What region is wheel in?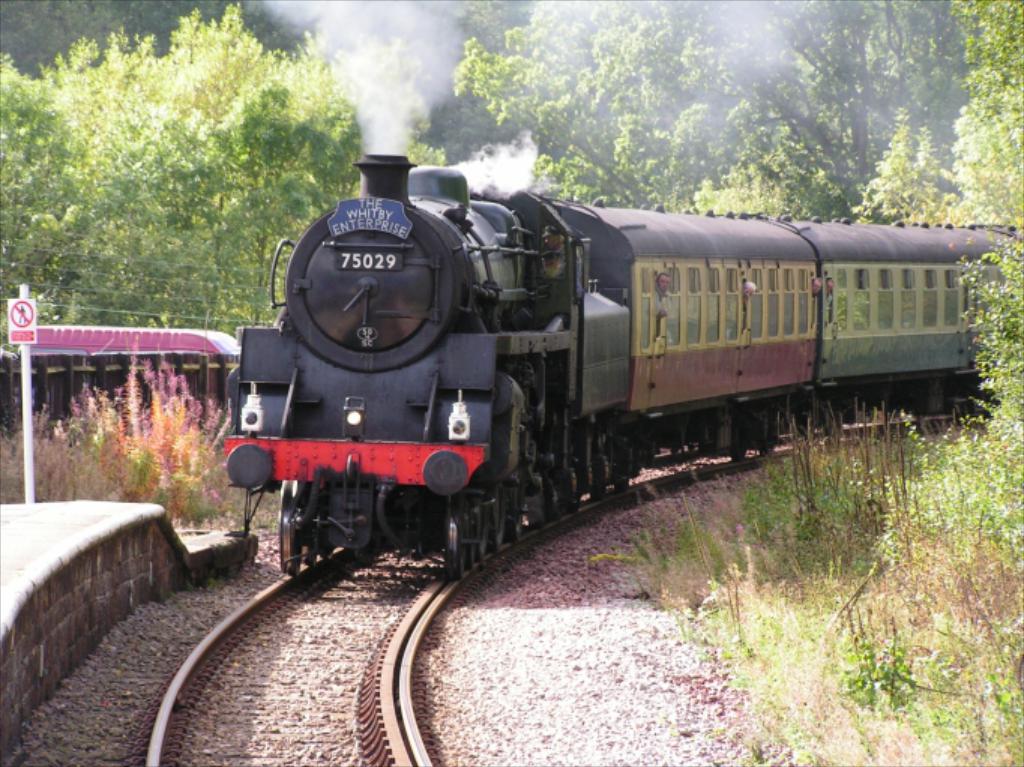
(731, 414, 749, 458).
